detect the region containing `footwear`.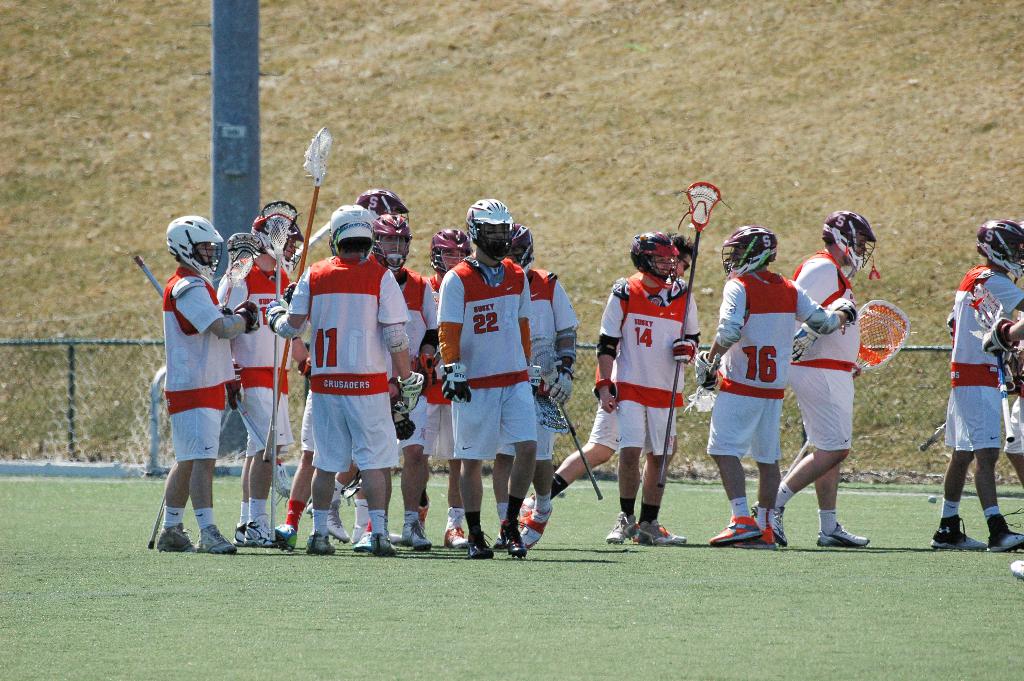
{"x1": 419, "y1": 495, "x2": 433, "y2": 535}.
